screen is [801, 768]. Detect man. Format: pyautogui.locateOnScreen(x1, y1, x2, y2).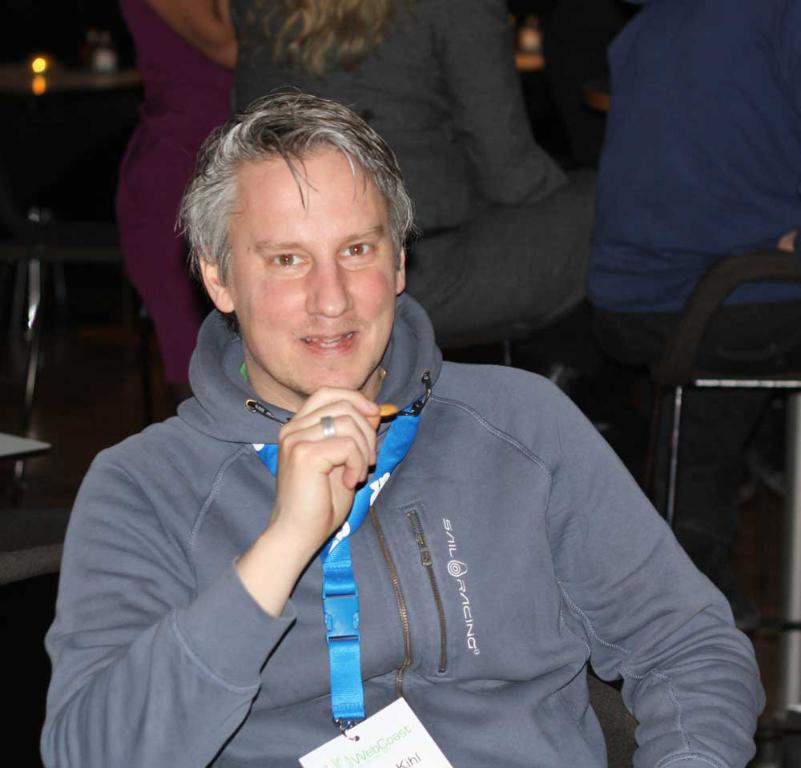
pyautogui.locateOnScreen(57, 99, 739, 756).
